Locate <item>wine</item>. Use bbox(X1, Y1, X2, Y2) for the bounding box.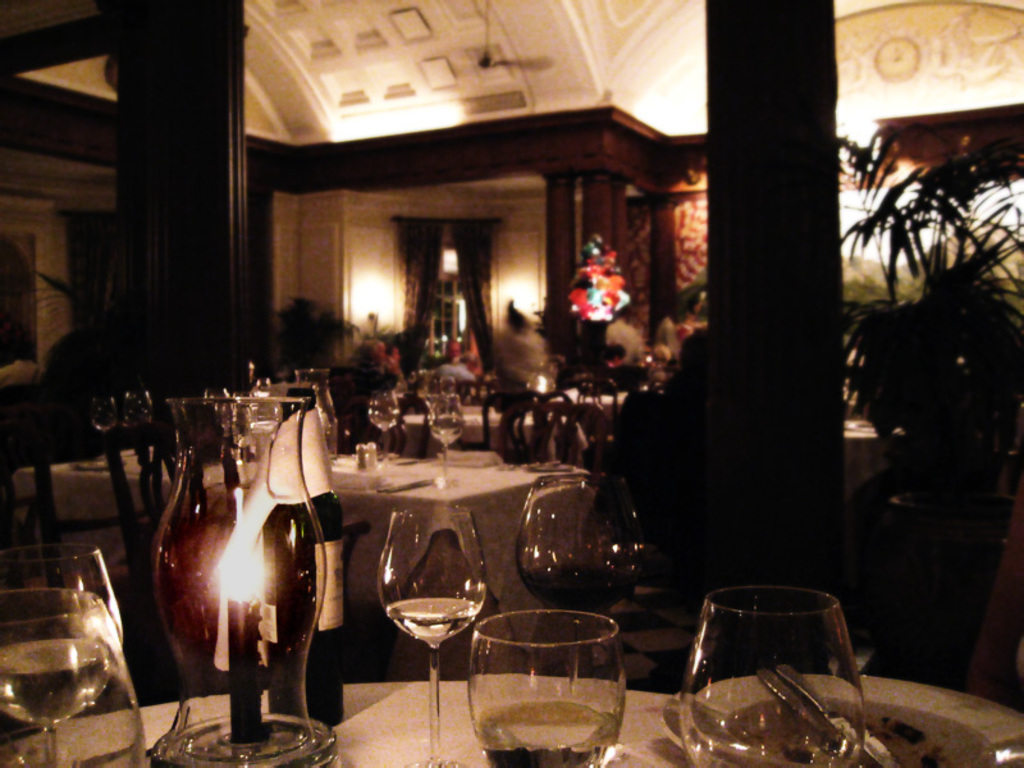
bbox(269, 389, 351, 723).
